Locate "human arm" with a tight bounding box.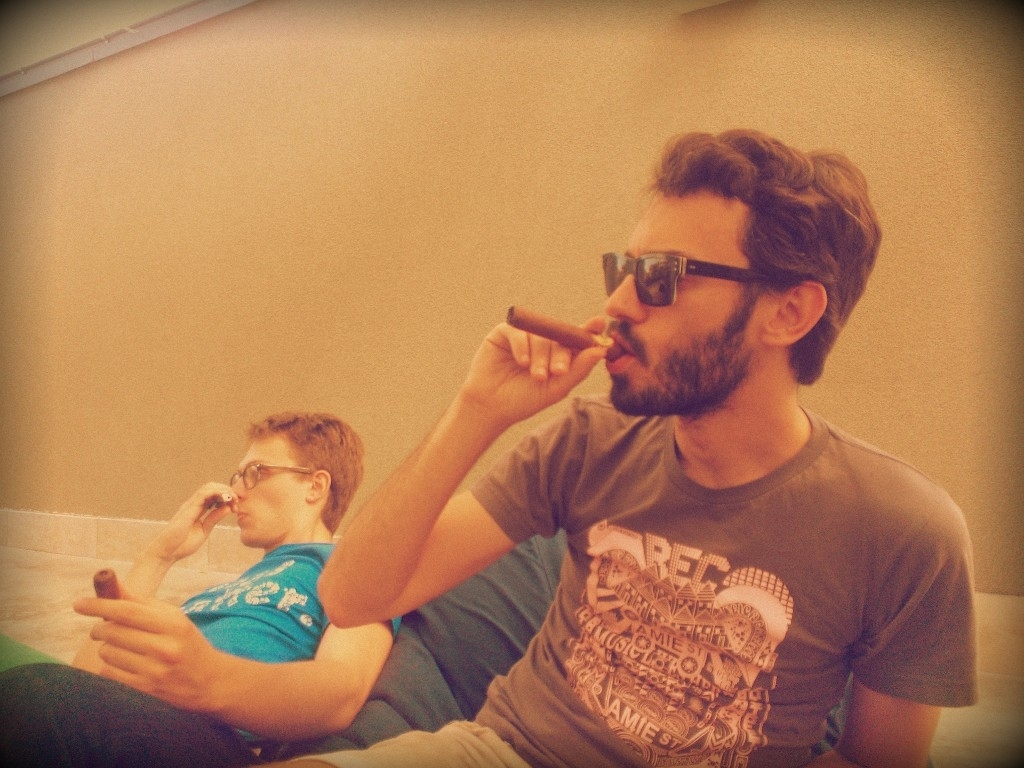
{"left": 839, "top": 503, "right": 971, "bottom": 767}.
